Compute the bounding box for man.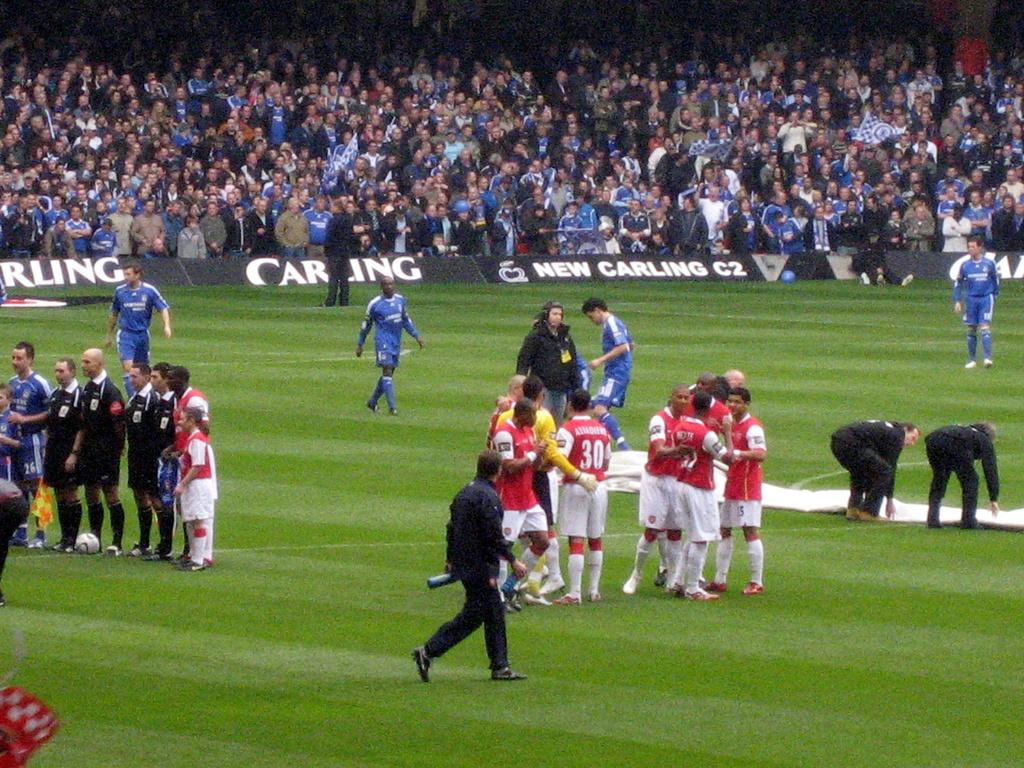
box=[358, 276, 421, 419].
